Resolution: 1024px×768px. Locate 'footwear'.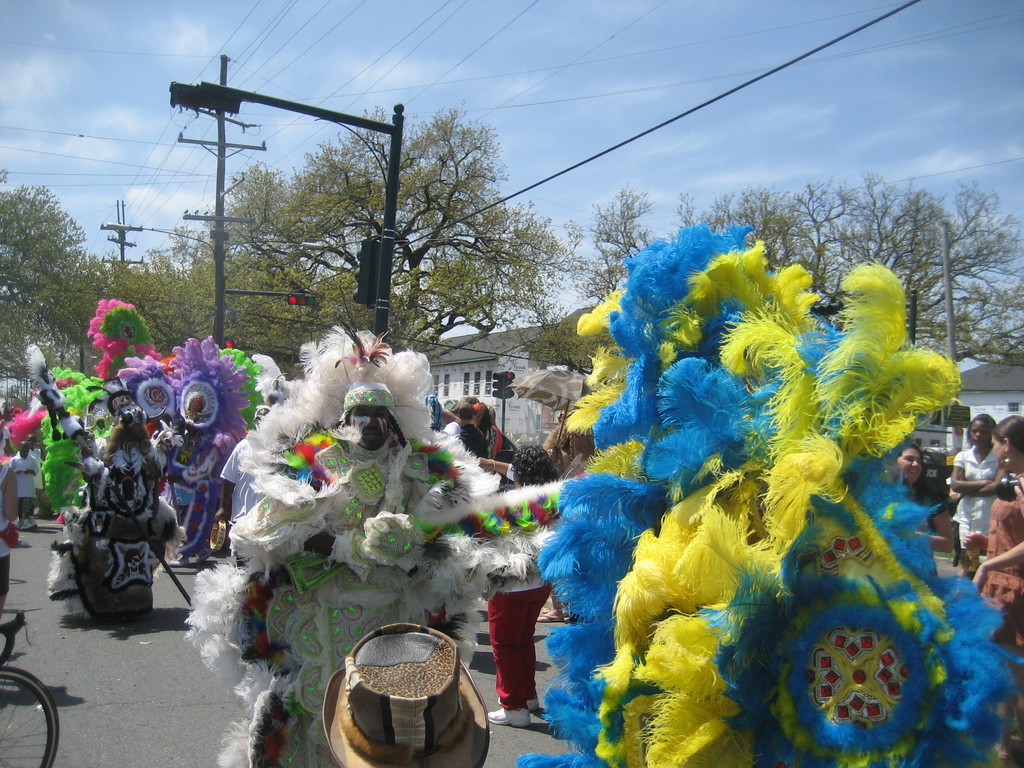
detection(194, 546, 212, 562).
